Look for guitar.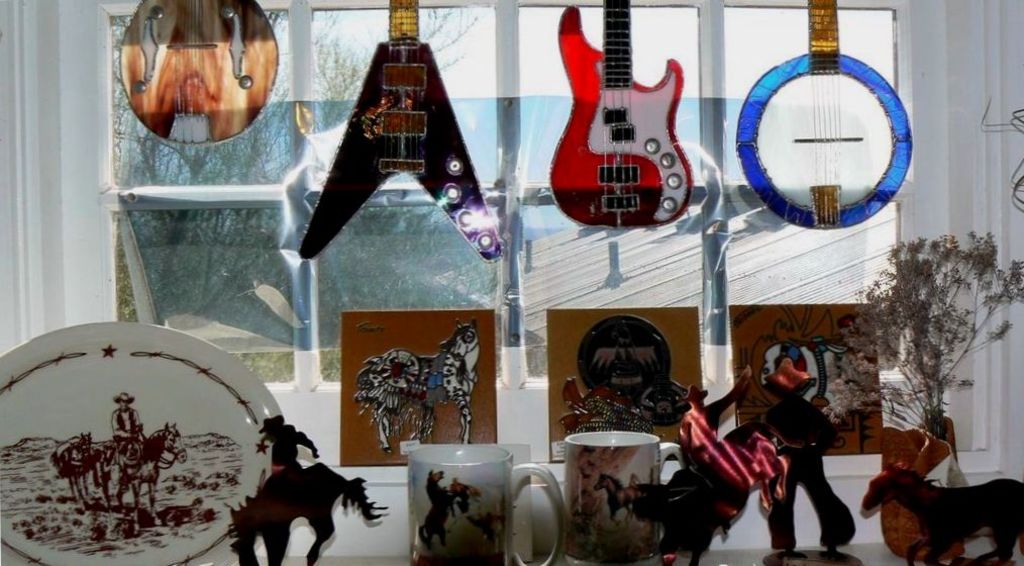
Found: bbox(736, 0, 912, 231).
